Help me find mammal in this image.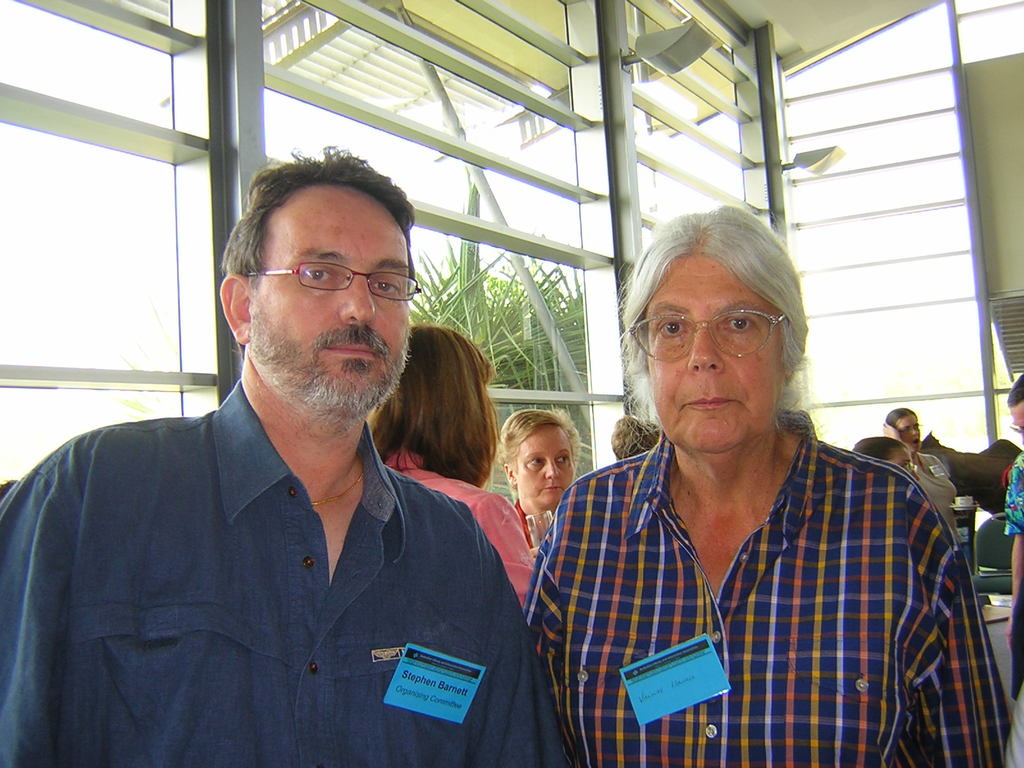
Found it: box(362, 316, 534, 611).
